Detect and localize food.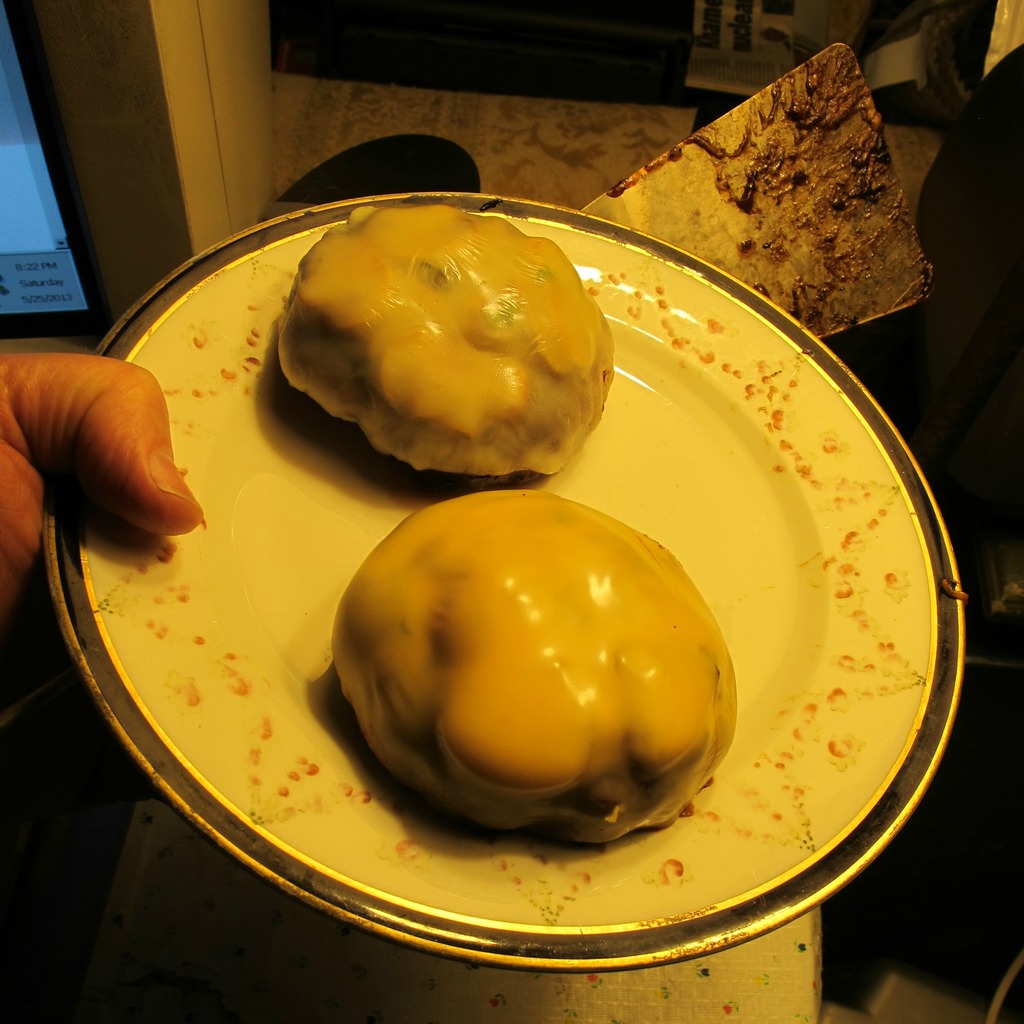
Localized at {"x1": 277, "y1": 204, "x2": 618, "y2": 480}.
